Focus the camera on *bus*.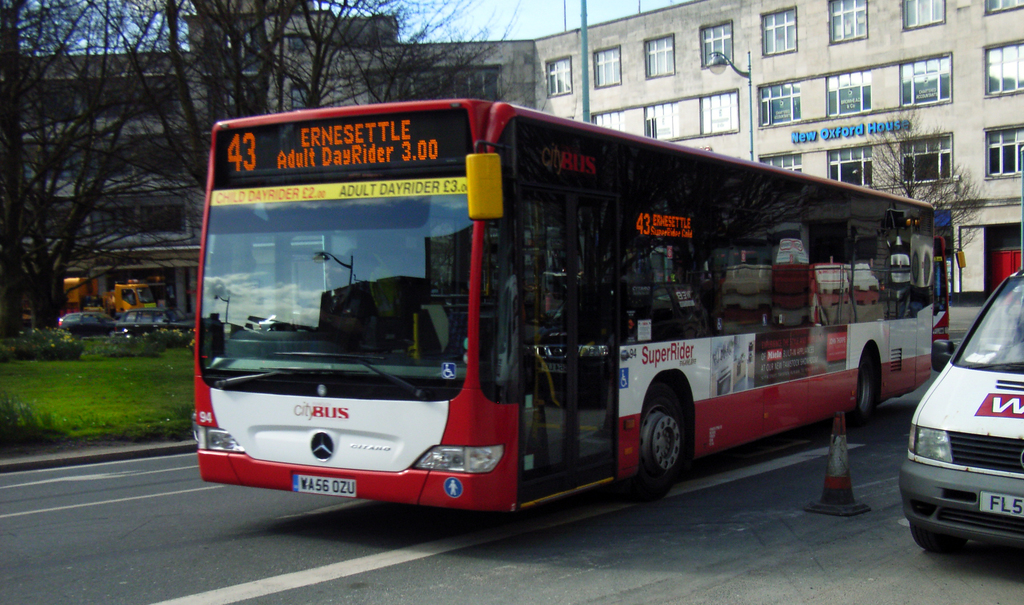
Focus region: {"x1": 933, "y1": 208, "x2": 964, "y2": 344}.
